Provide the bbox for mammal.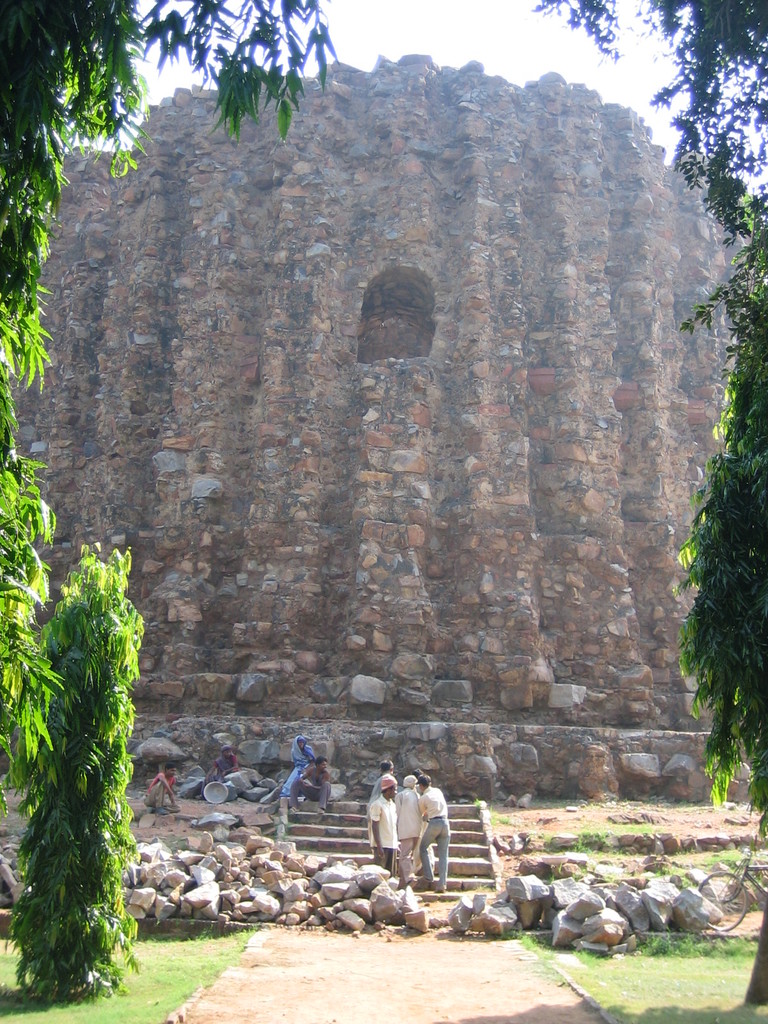
[366, 770, 396, 861].
